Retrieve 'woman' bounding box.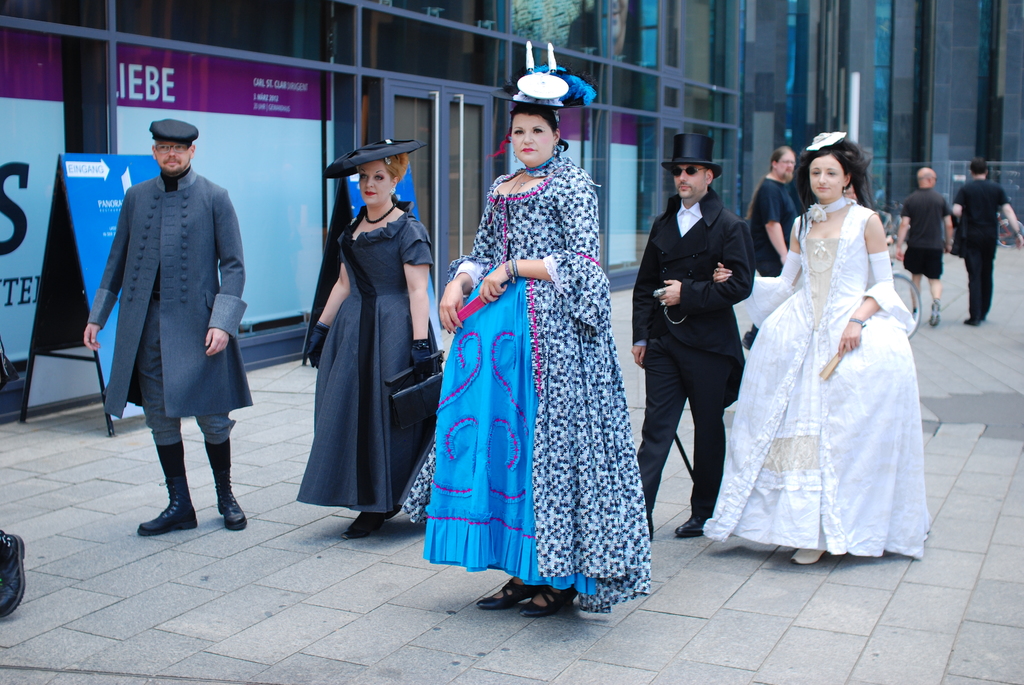
Bounding box: {"left": 434, "top": 39, "right": 660, "bottom": 621}.
